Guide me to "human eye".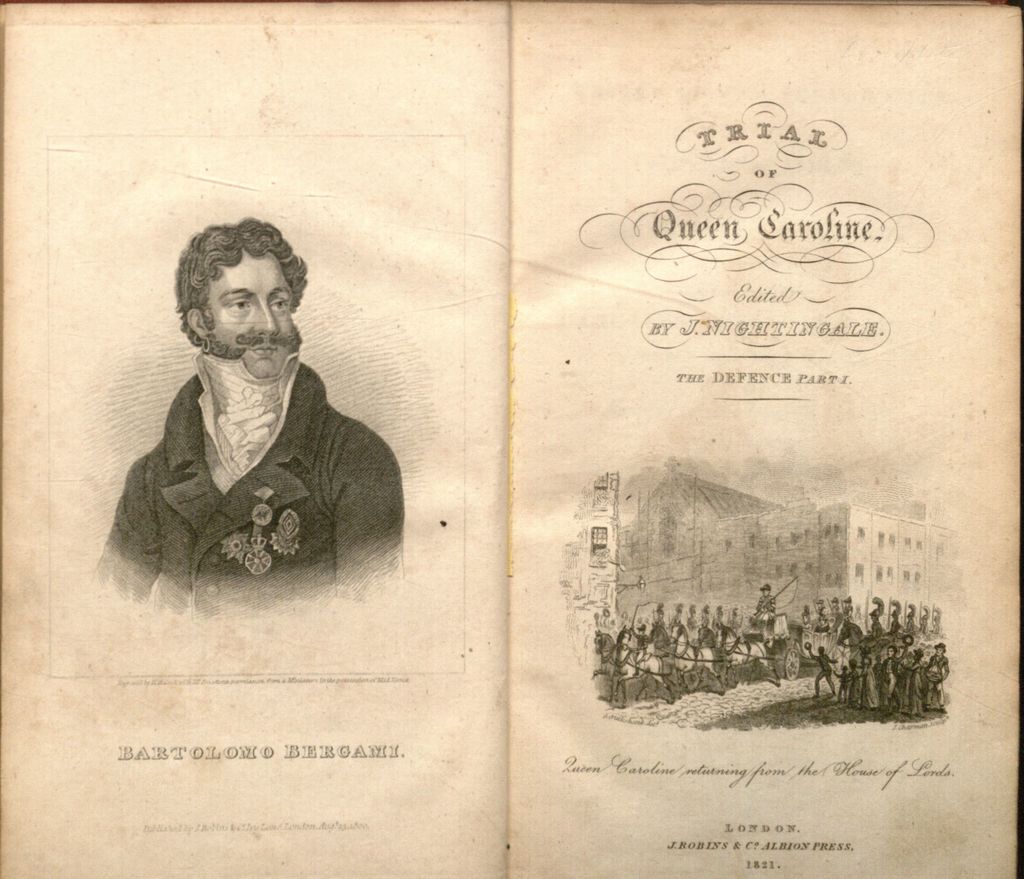
Guidance: {"left": 222, "top": 295, "right": 255, "bottom": 306}.
